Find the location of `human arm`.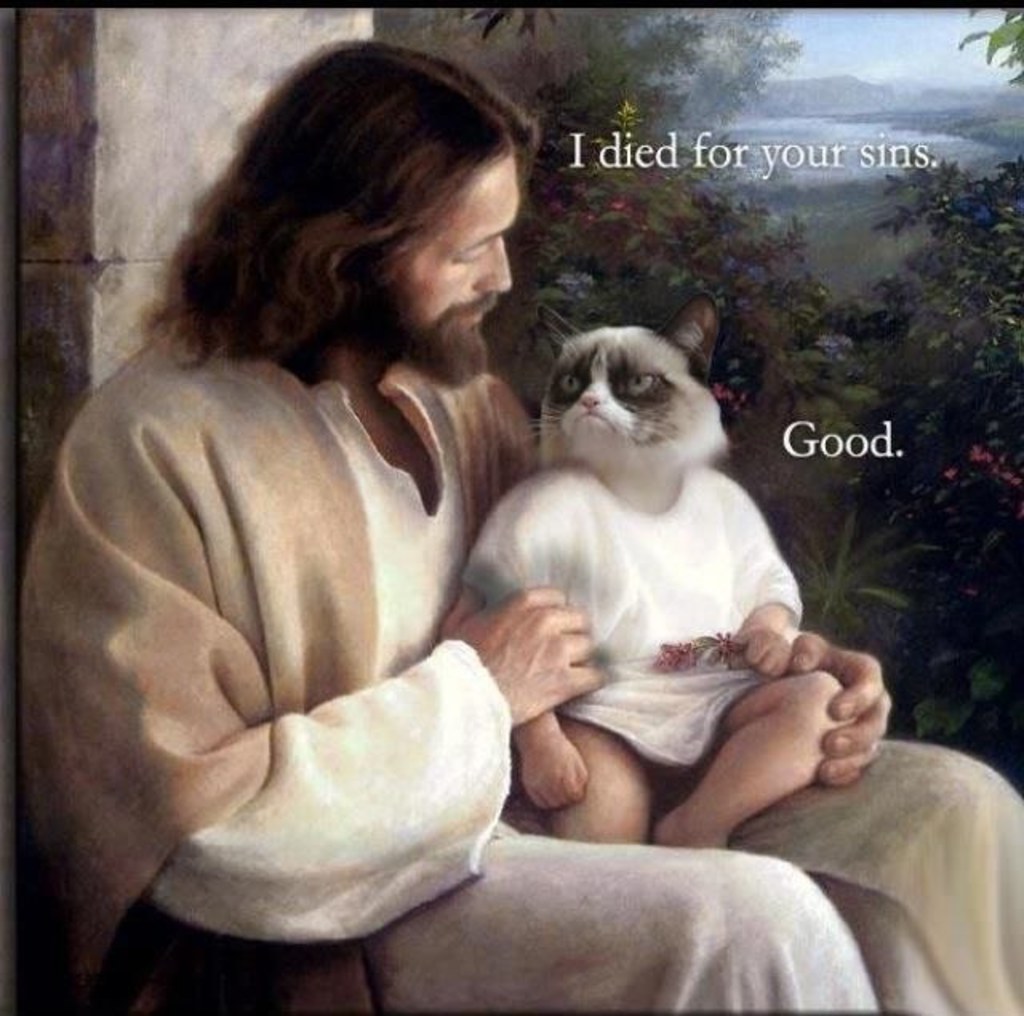
Location: 462/491/594/824.
